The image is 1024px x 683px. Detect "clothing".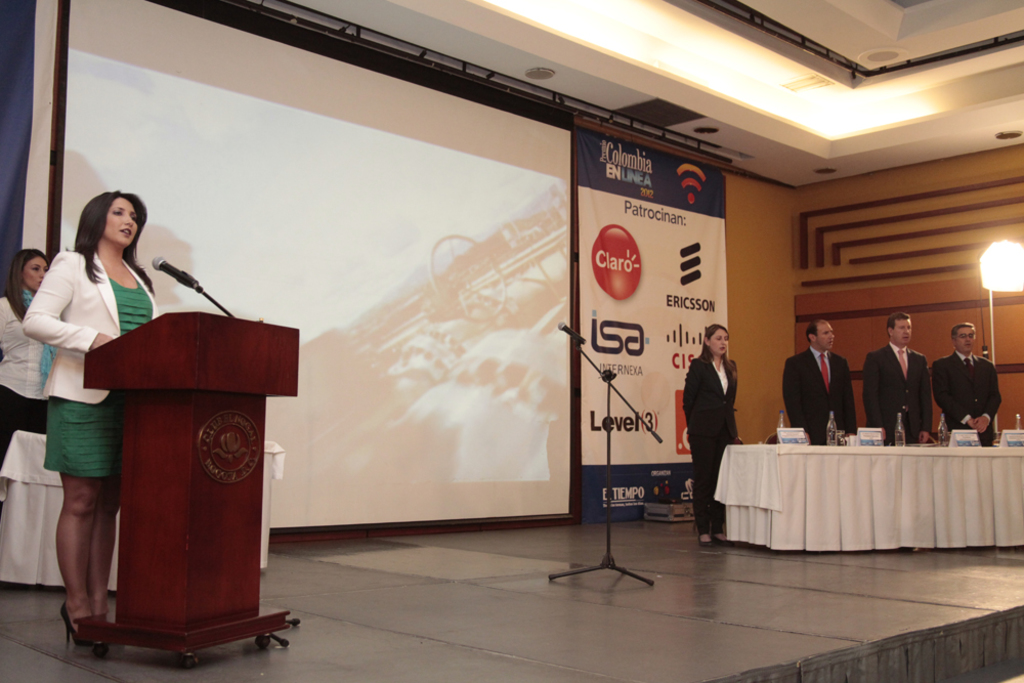
Detection: x1=936, y1=336, x2=1006, y2=446.
